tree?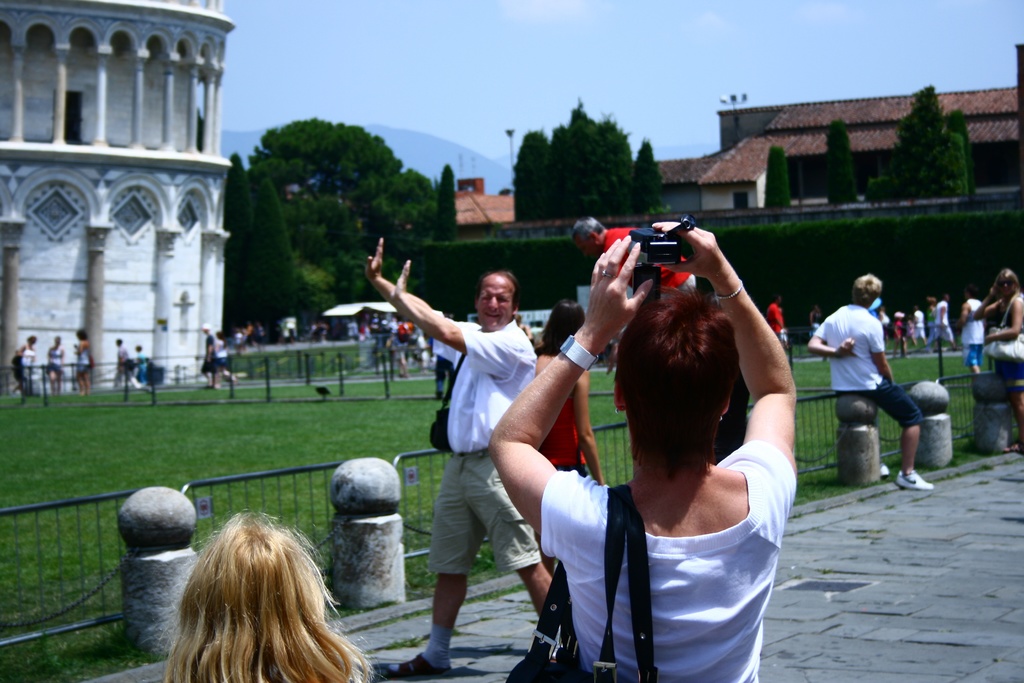
821, 119, 858, 199
